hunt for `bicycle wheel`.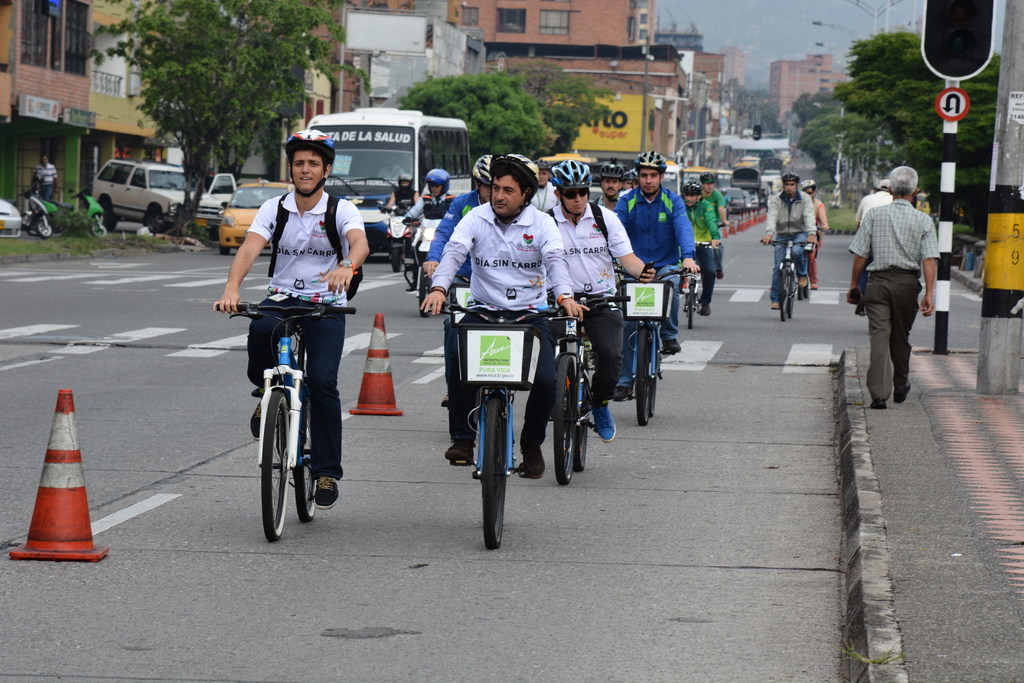
Hunted down at region(285, 392, 335, 524).
